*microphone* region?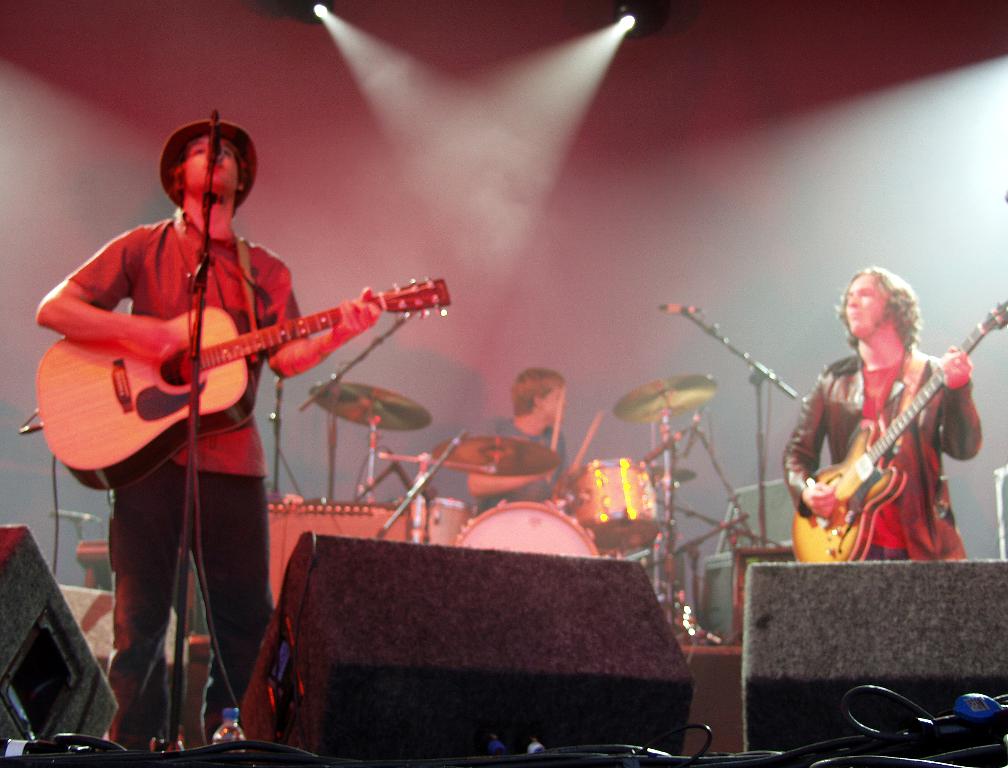
region(205, 118, 224, 168)
